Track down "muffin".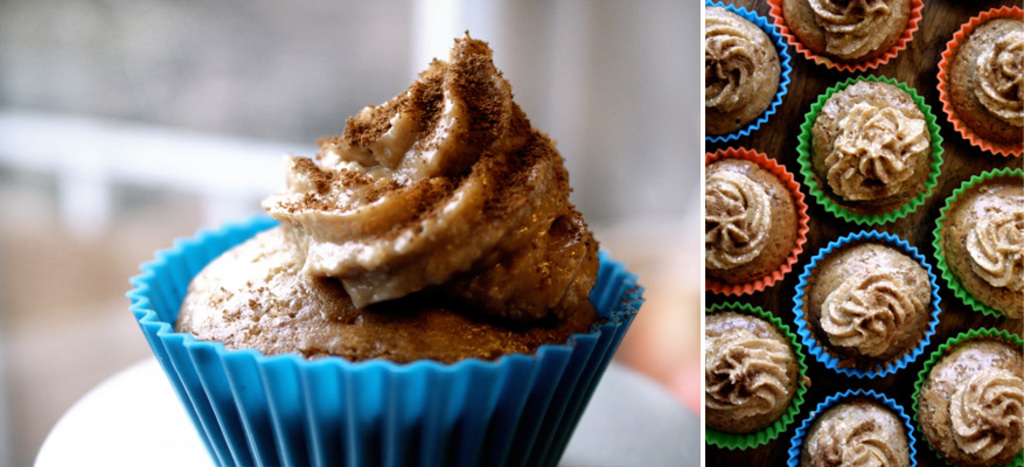
Tracked to <region>125, 28, 643, 466</region>.
